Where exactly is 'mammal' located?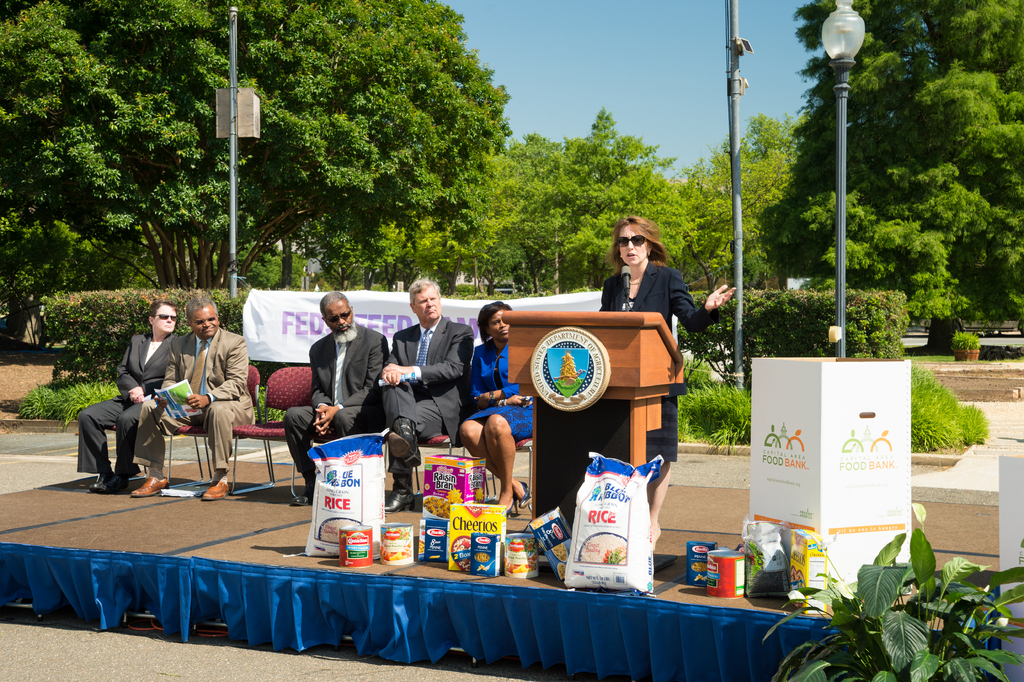
Its bounding box is {"left": 282, "top": 292, "right": 390, "bottom": 503}.
